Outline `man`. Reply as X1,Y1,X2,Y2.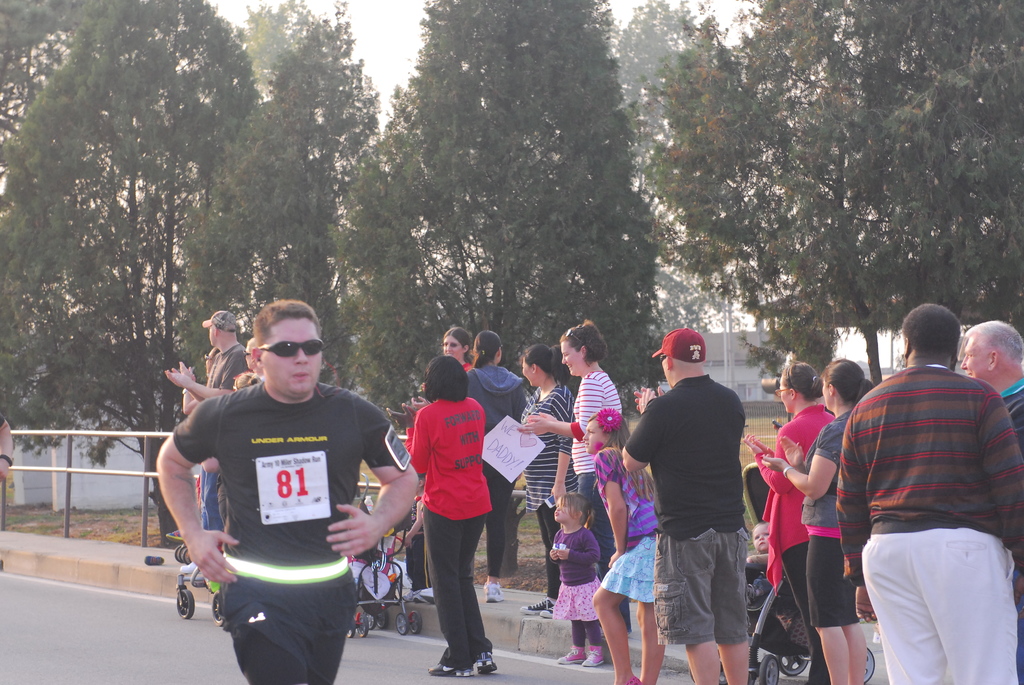
623,322,754,684.
